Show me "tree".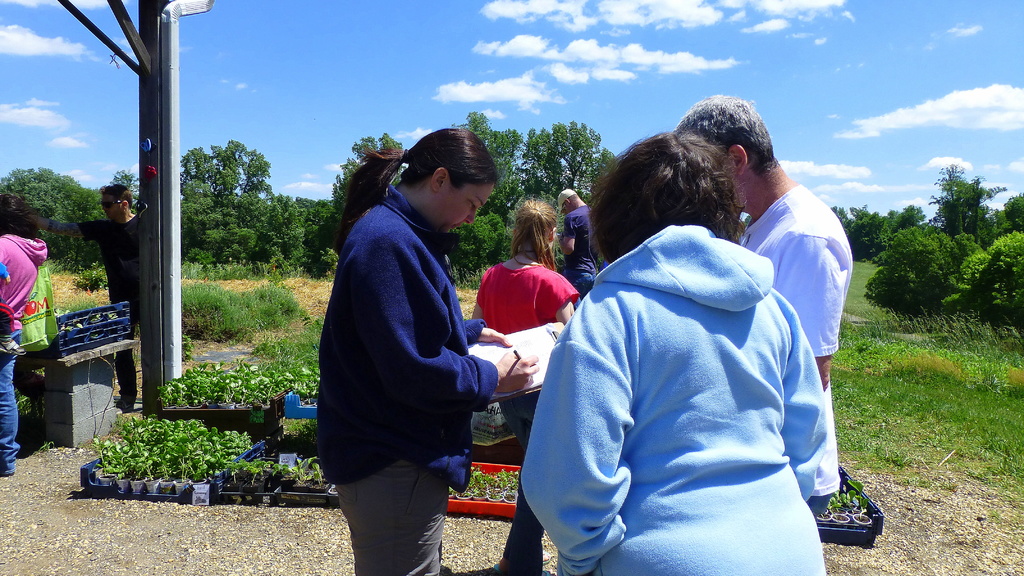
"tree" is here: bbox=[940, 147, 998, 239].
